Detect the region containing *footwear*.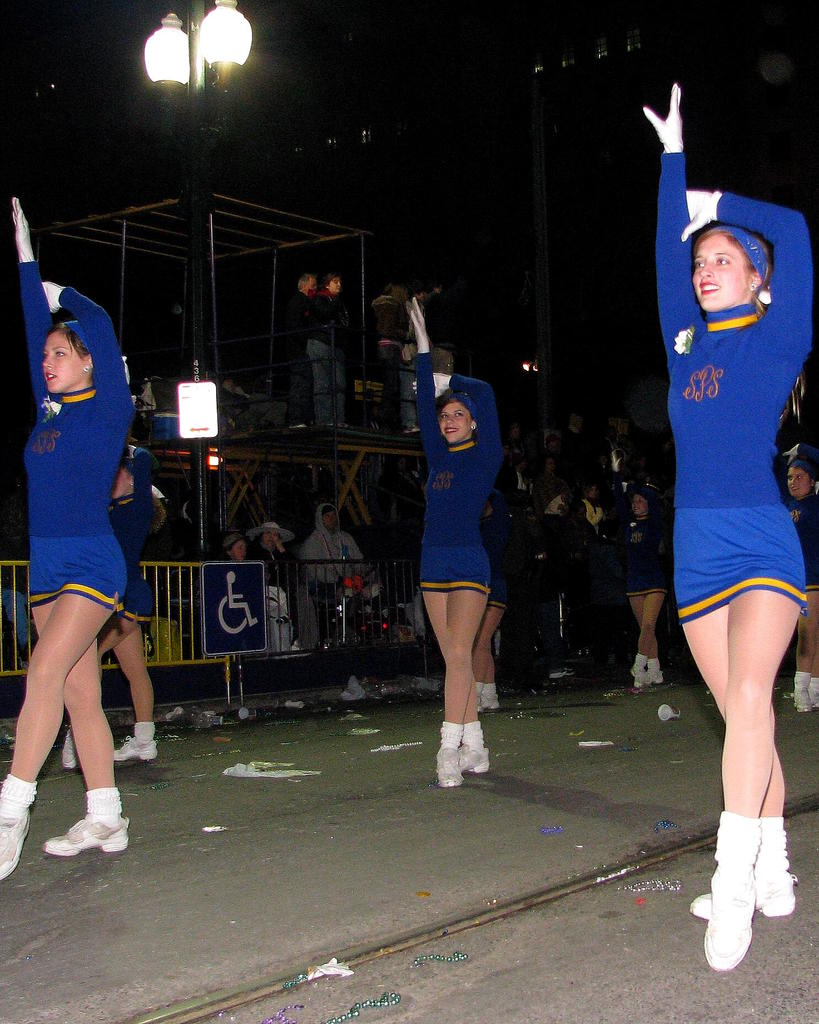
Rect(549, 669, 578, 684).
